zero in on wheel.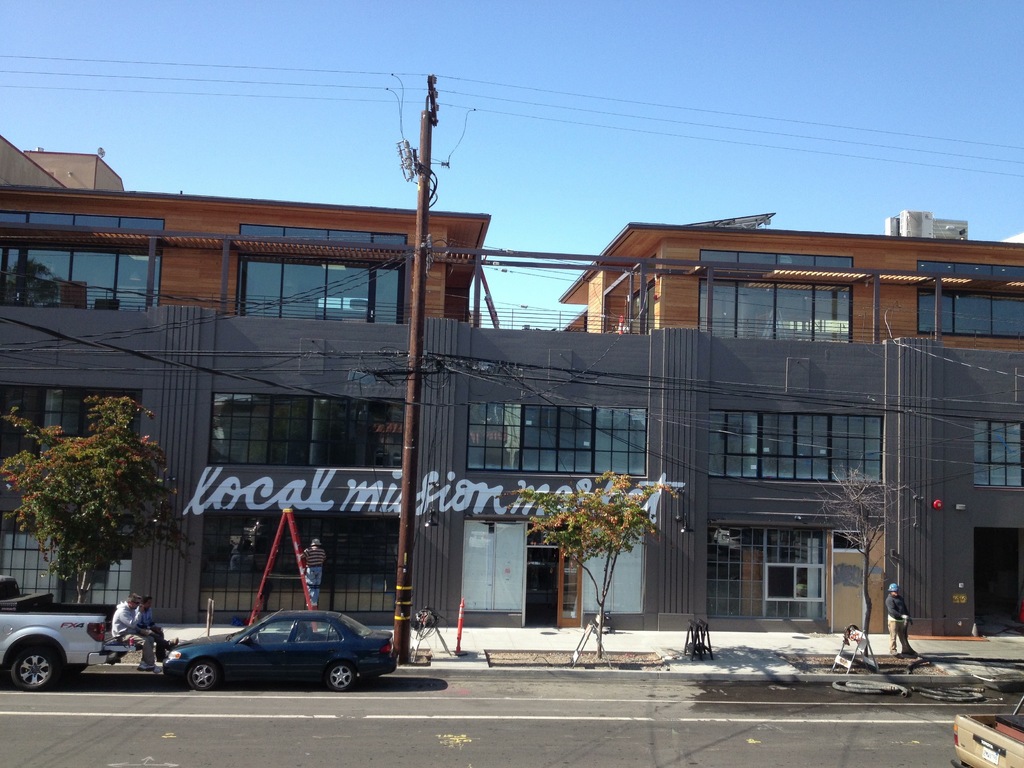
Zeroed in: {"x1": 184, "y1": 657, "x2": 218, "y2": 693}.
